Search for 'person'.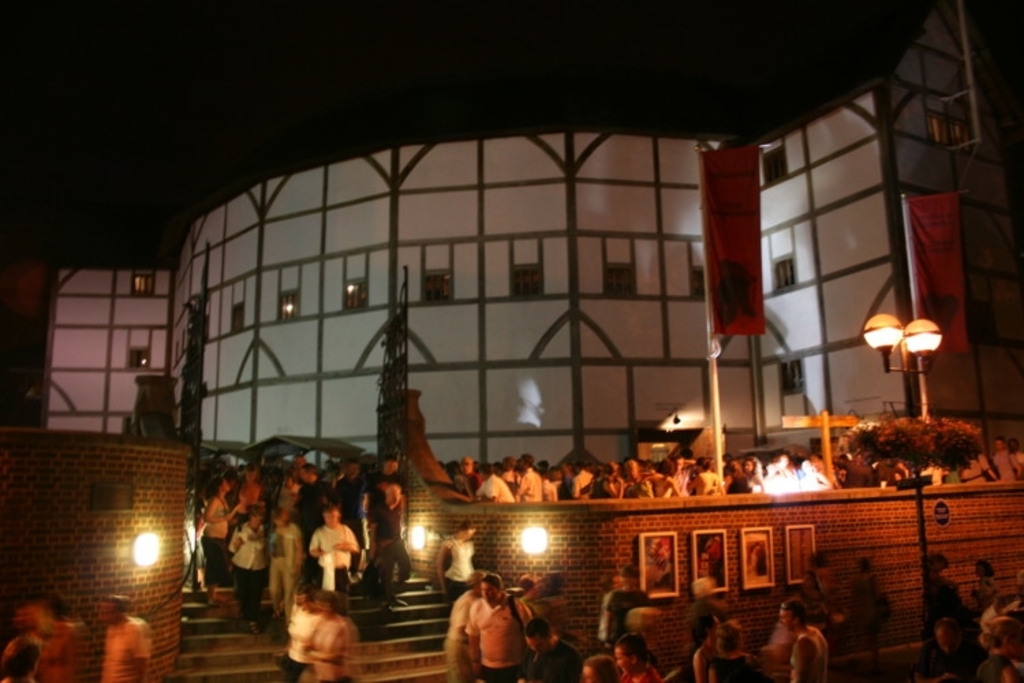
Found at bbox=[273, 571, 321, 682].
